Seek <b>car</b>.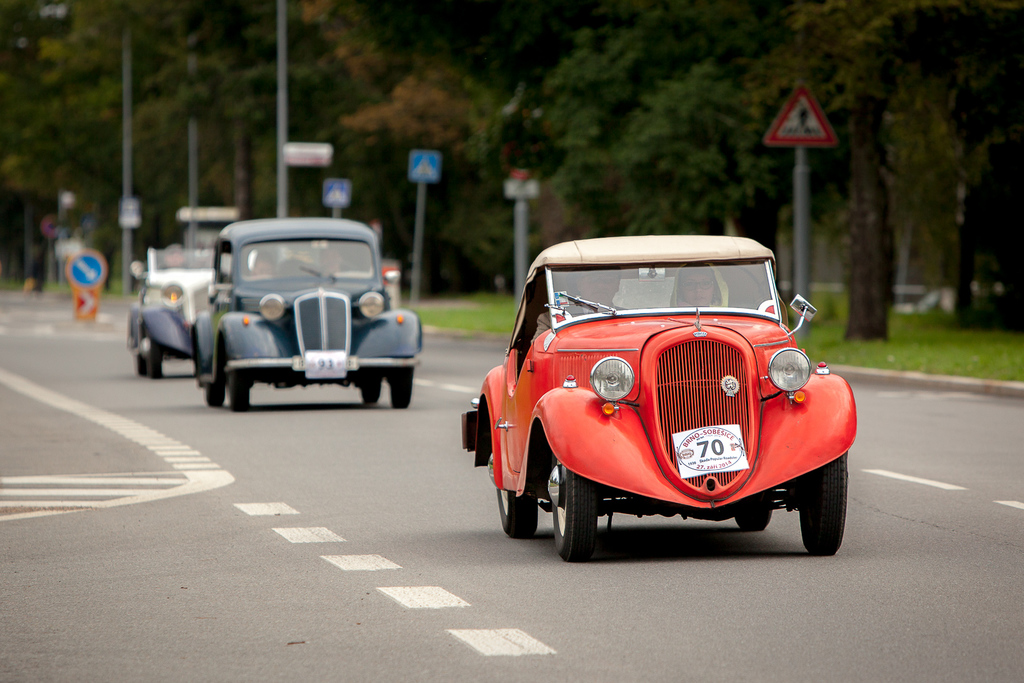
124 228 267 381.
